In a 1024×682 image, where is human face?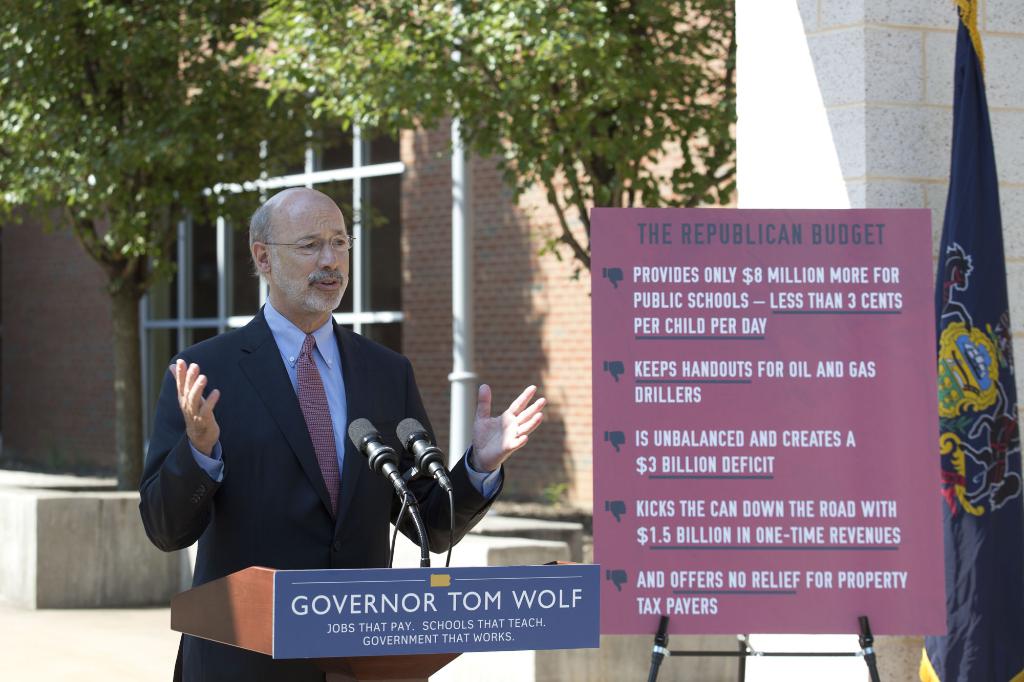
rect(264, 196, 350, 312).
